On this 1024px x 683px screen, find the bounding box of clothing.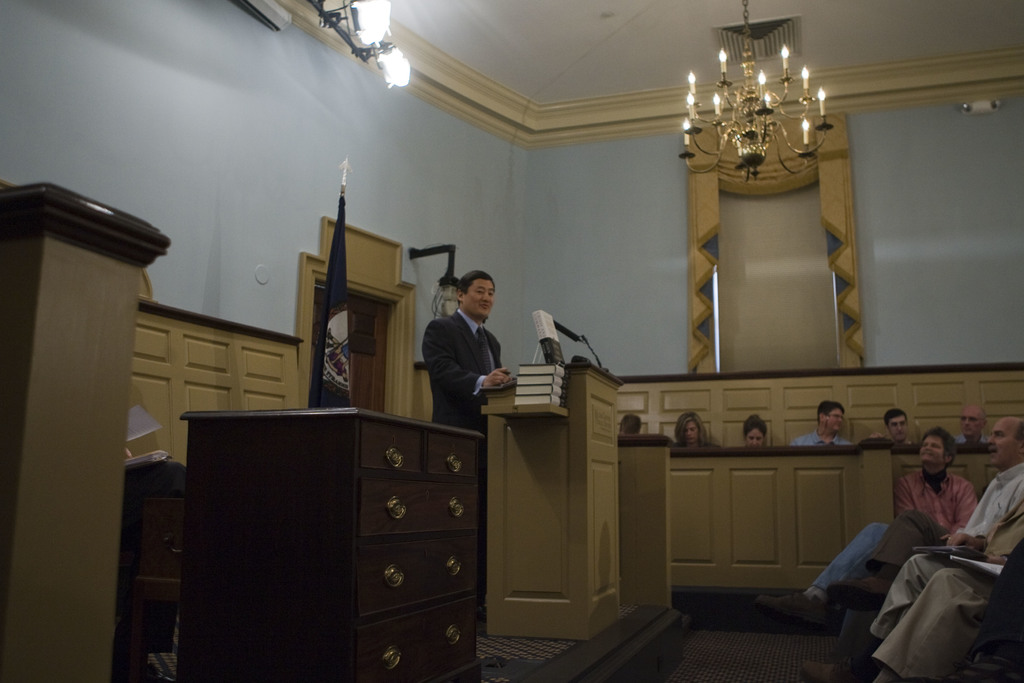
Bounding box: bbox(790, 431, 851, 448).
